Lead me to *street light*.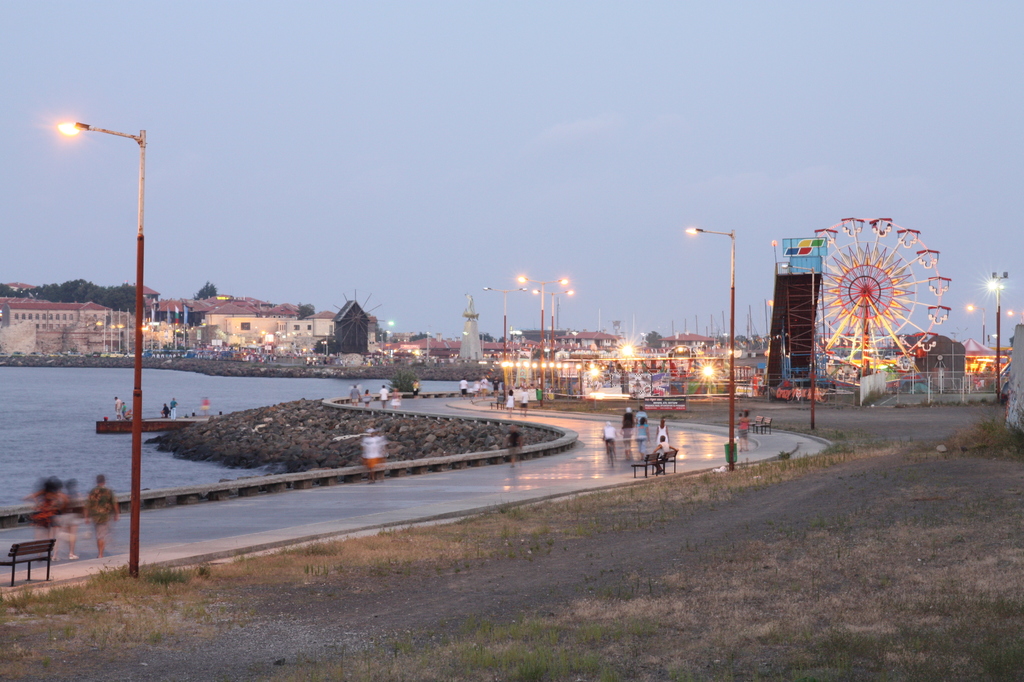
Lead to left=483, top=289, right=526, bottom=357.
